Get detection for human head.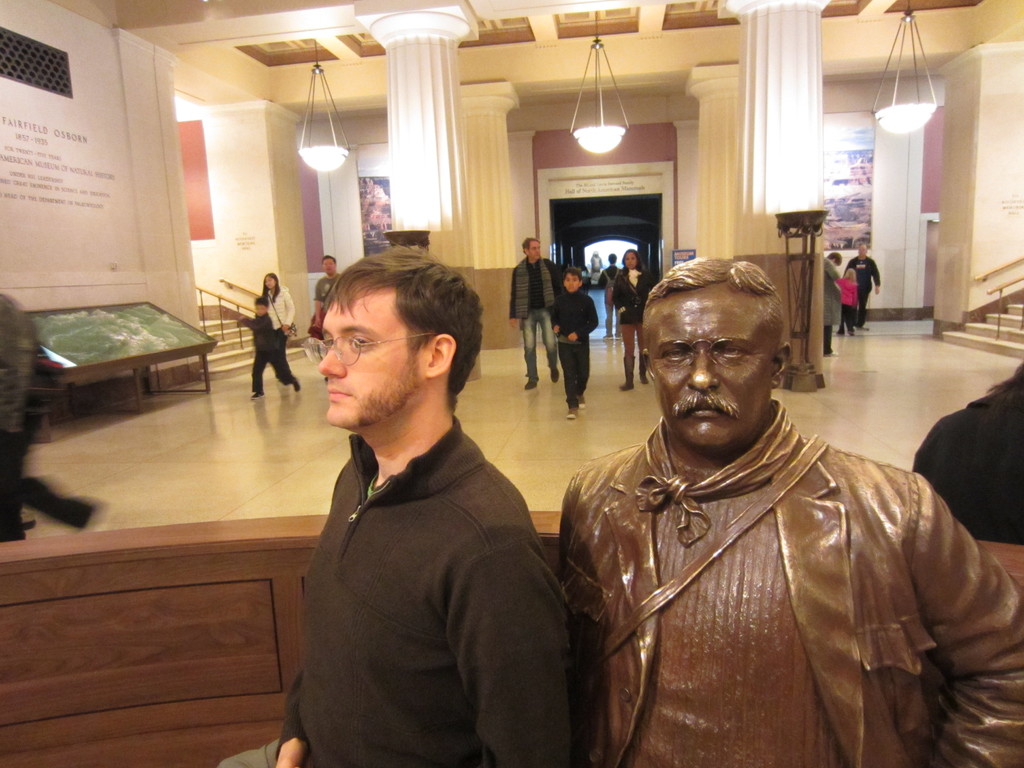
Detection: l=563, t=268, r=583, b=294.
